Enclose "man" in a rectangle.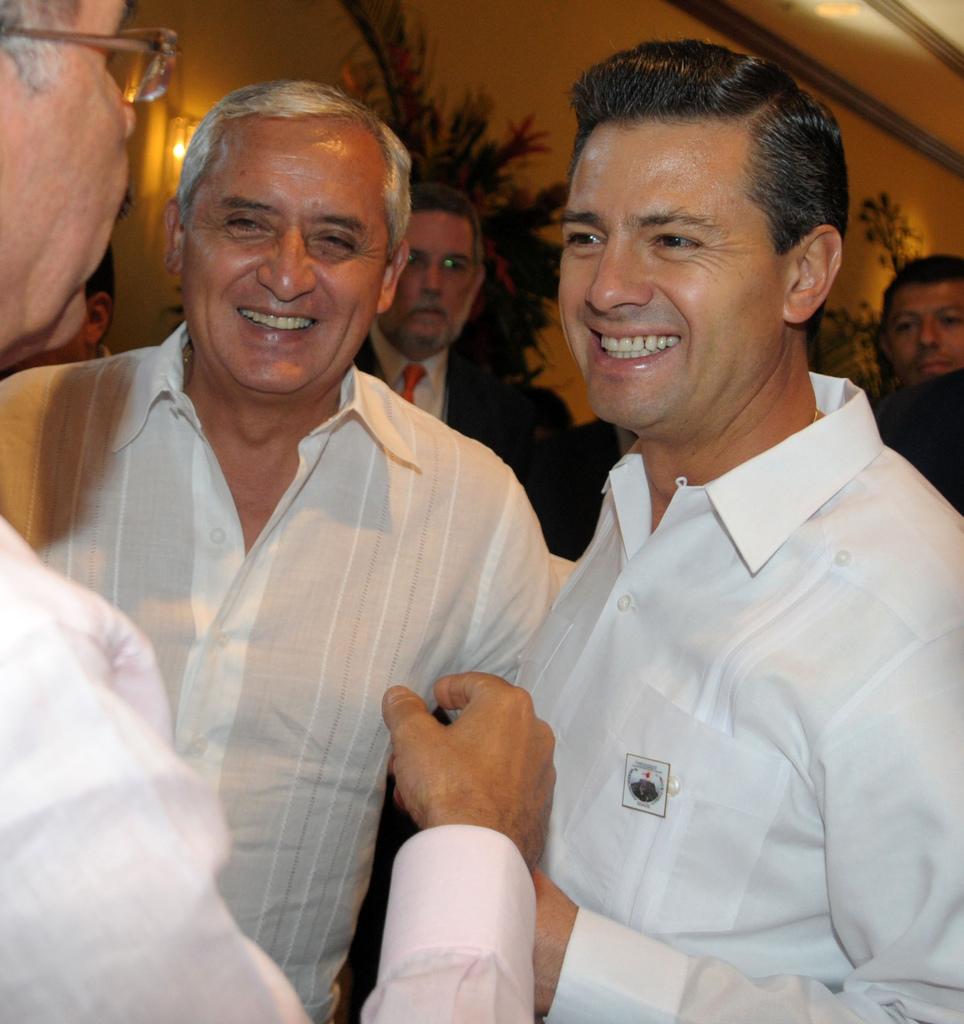
x1=0 y1=0 x2=555 y2=1023.
